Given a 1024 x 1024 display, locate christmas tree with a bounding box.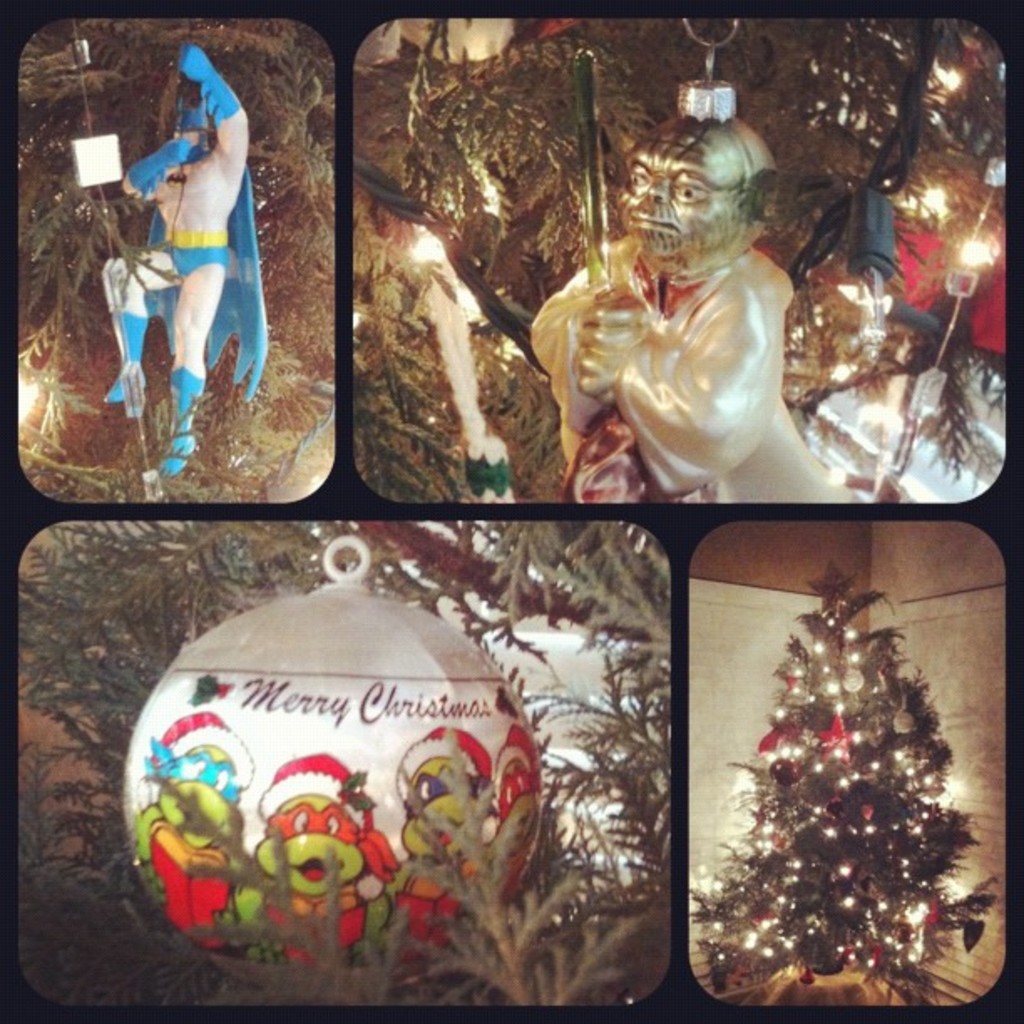
Located: (x1=348, y1=0, x2=1014, y2=509).
